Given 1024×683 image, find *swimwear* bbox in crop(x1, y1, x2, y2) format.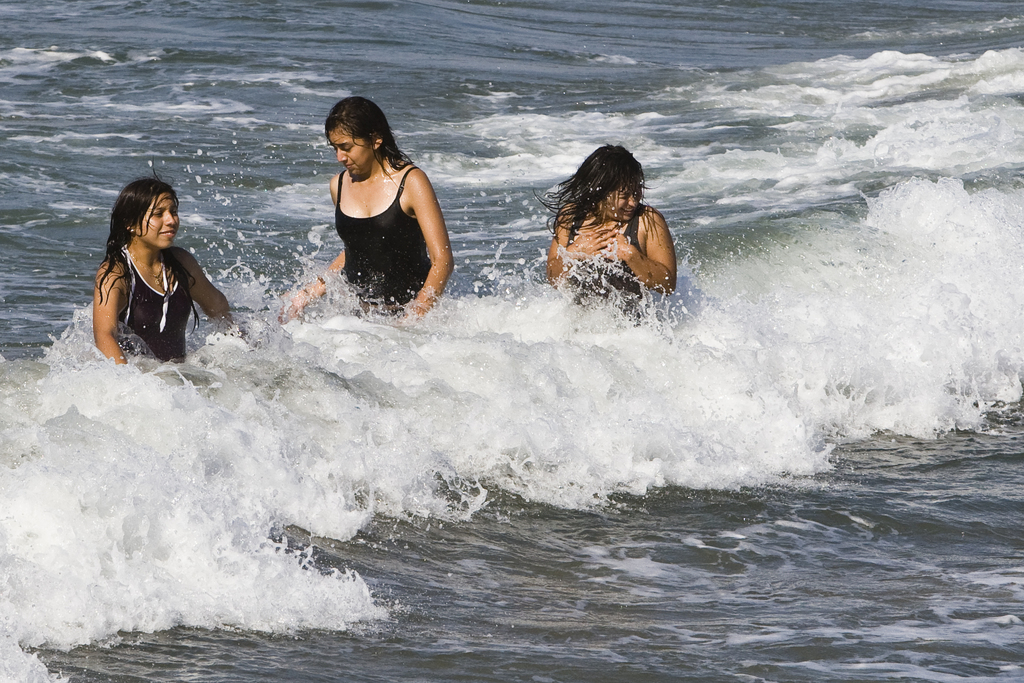
crop(115, 252, 196, 365).
